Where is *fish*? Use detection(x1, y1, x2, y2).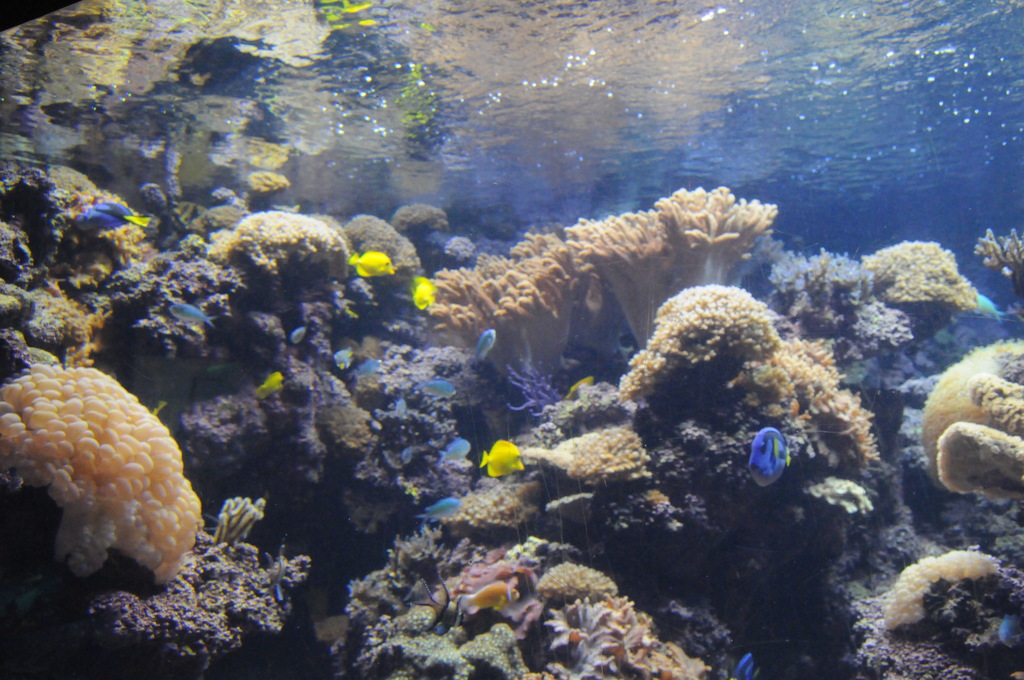
detection(253, 367, 285, 397).
